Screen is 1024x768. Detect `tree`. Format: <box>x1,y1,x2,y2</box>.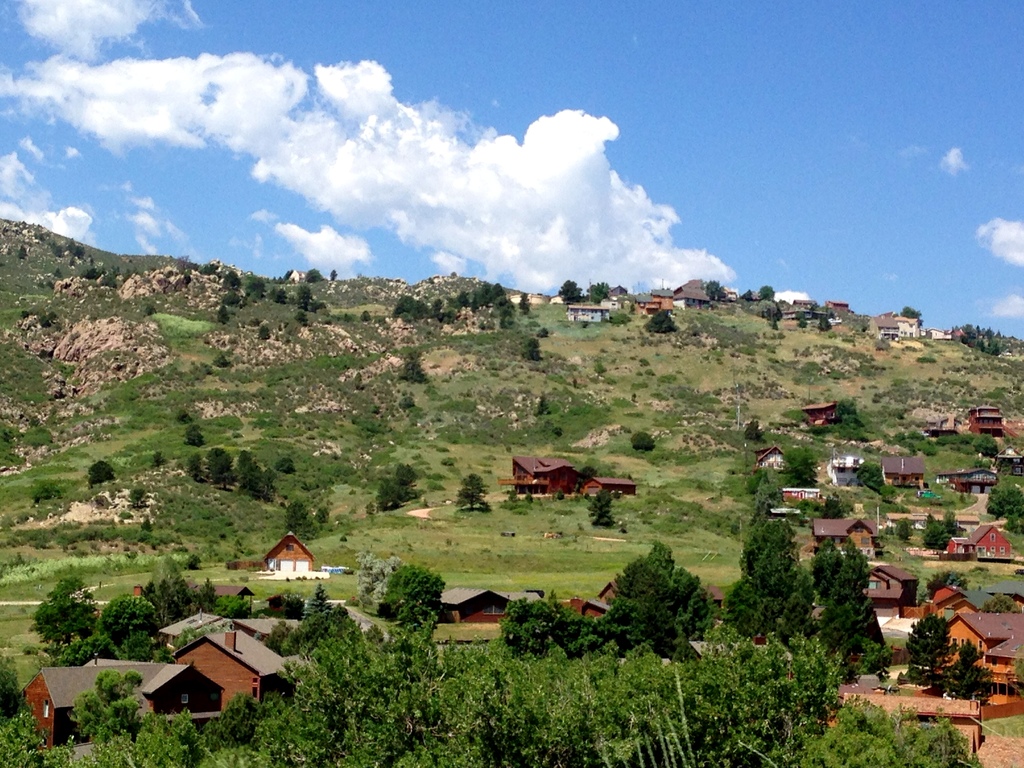
<box>639,305,681,336</box>.
